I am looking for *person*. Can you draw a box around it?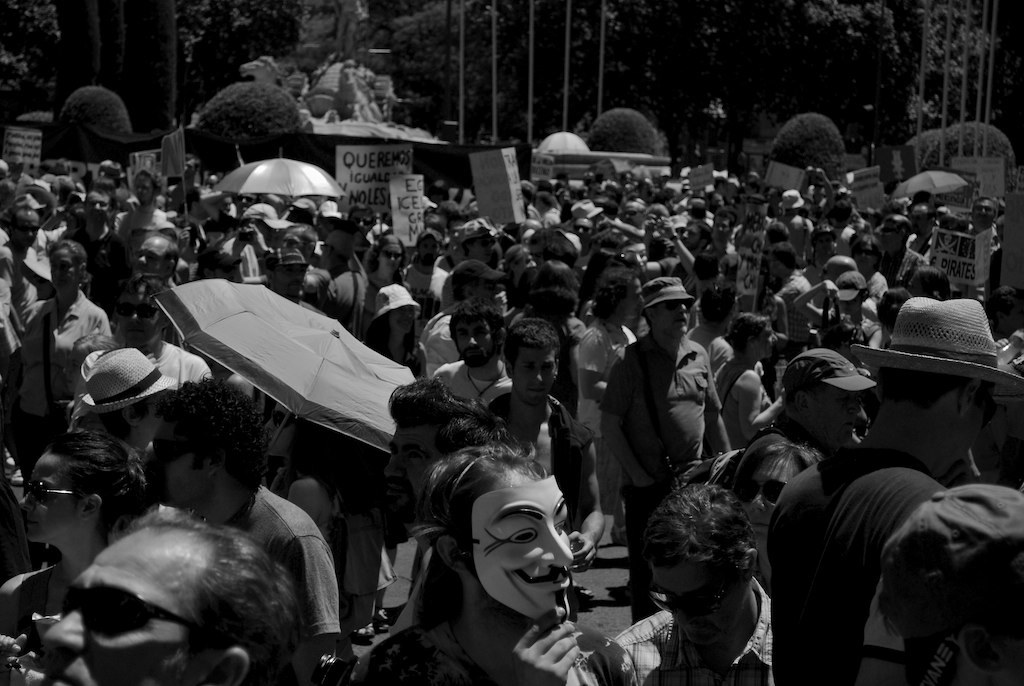
Sure, the bounding box is {"x1": 30, "y1": 513, "x2": 327, "y2": 685}.
